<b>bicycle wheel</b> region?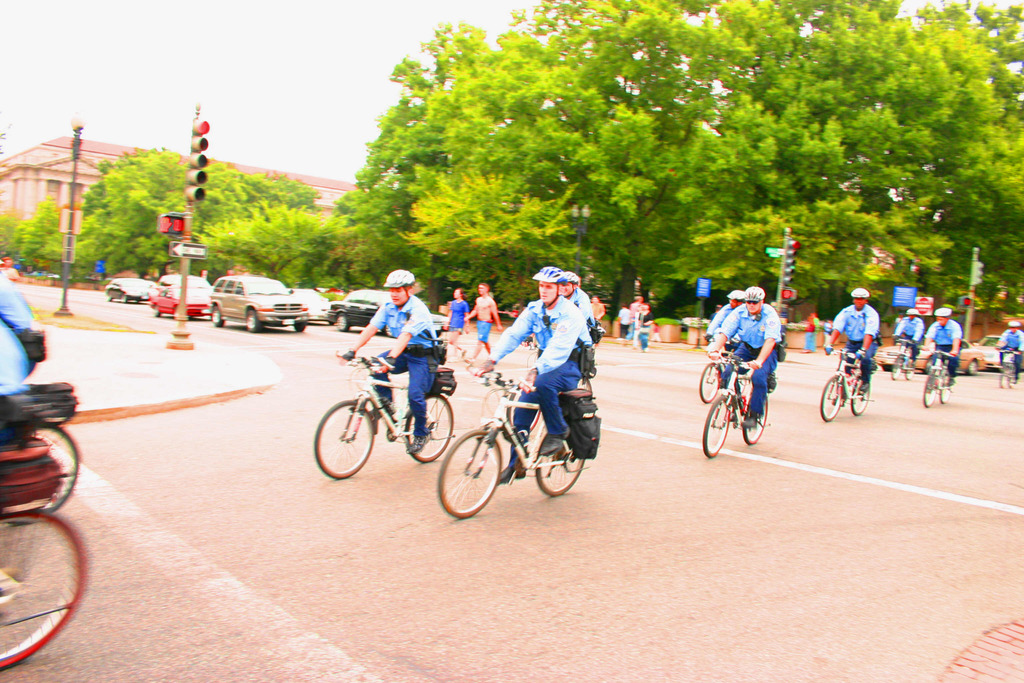
<box>13,418,81,527</box>
